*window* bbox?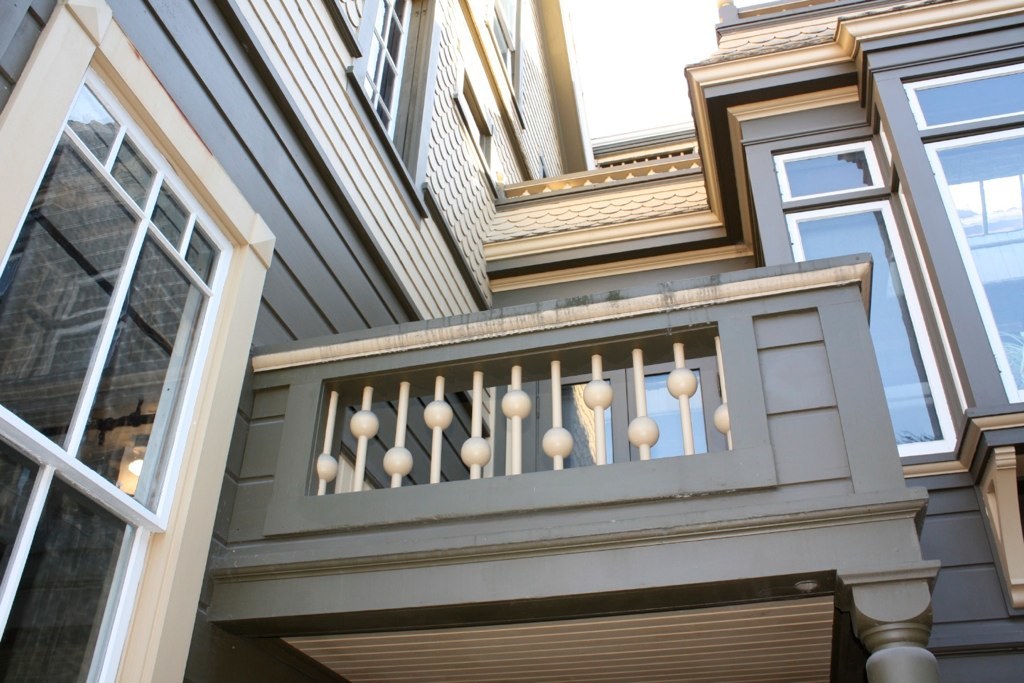
box=[787, 198, 954, 473]
